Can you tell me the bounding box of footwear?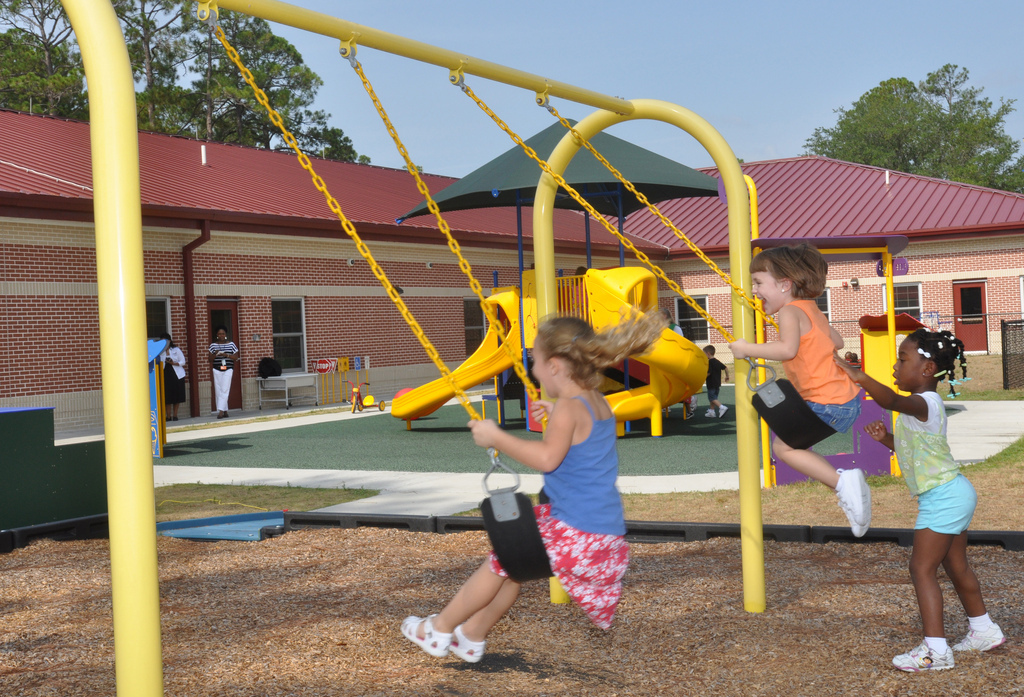
{"left": 165, "top": 415, "right": 170, "bottom": 420}.
